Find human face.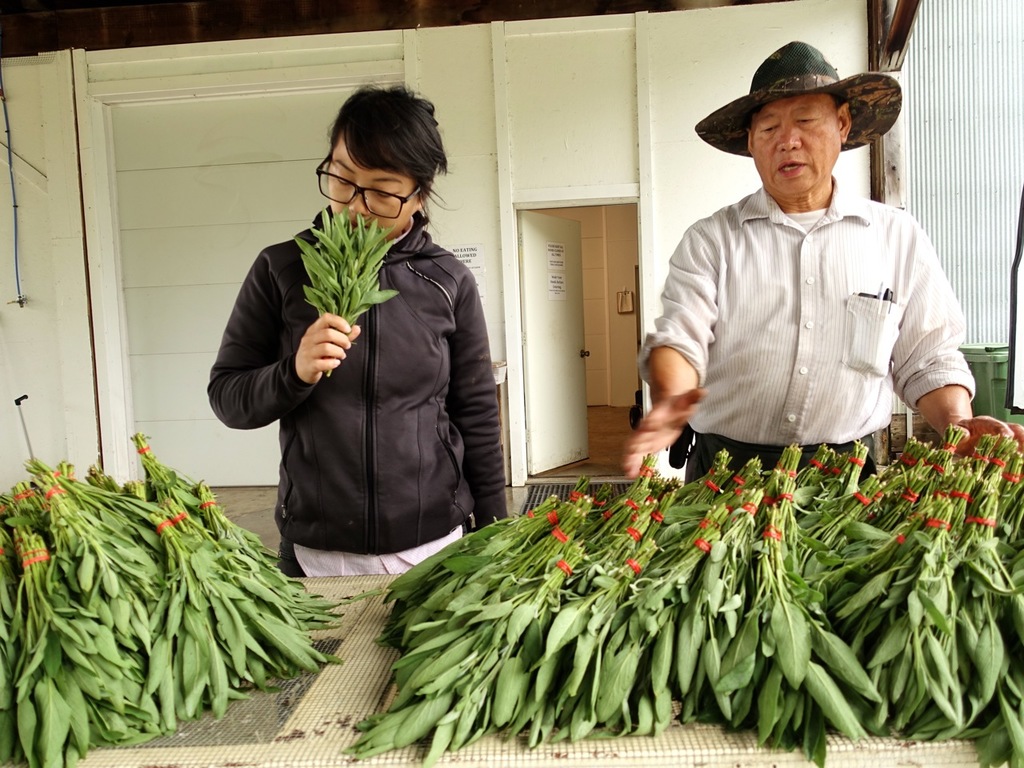
(754,94,842,192).
